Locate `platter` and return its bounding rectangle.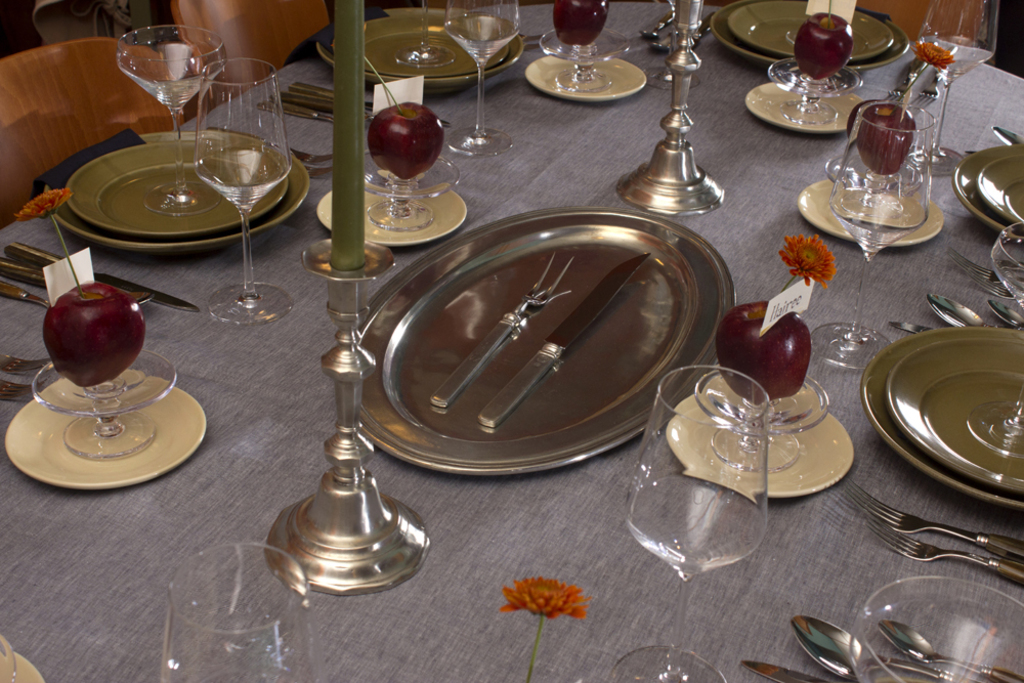
select_region(977, 158, 1023, 224).
